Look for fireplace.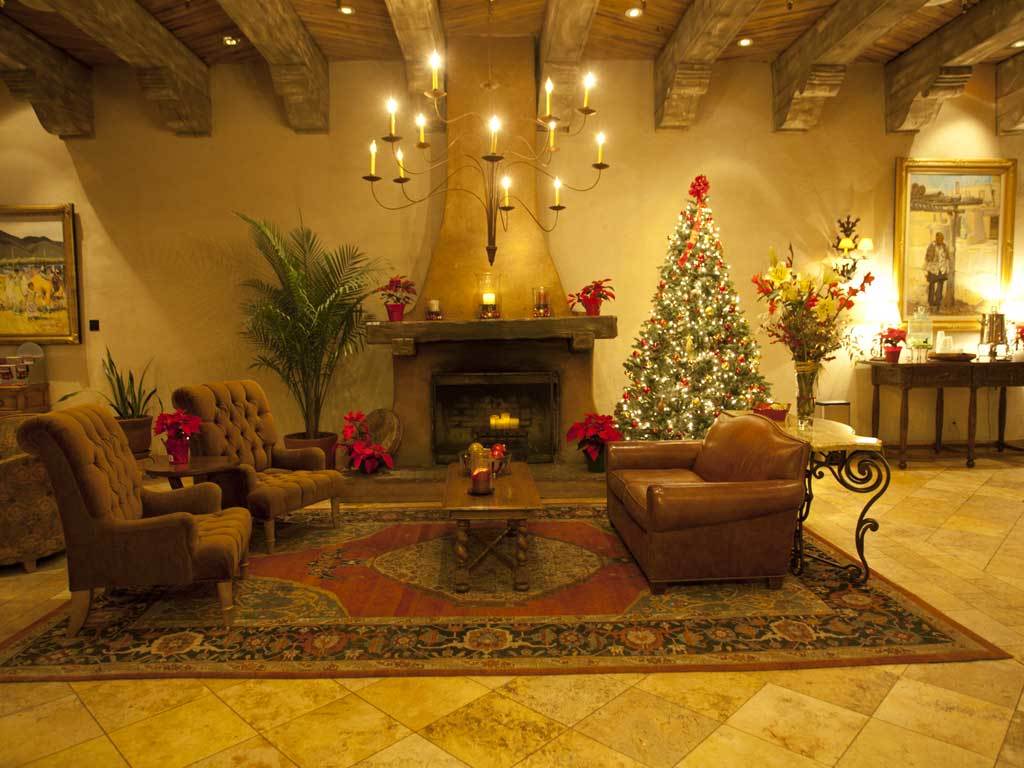
Found: bbox(359, 23, 613, 468).
